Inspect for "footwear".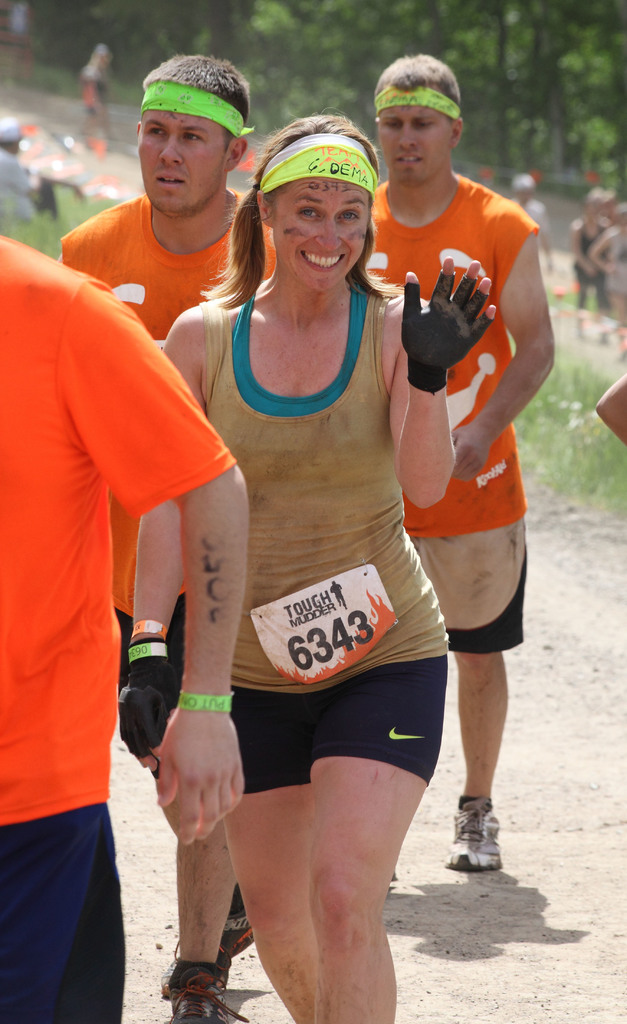
Inspection: l=220, t=877, r=251, b=960.
